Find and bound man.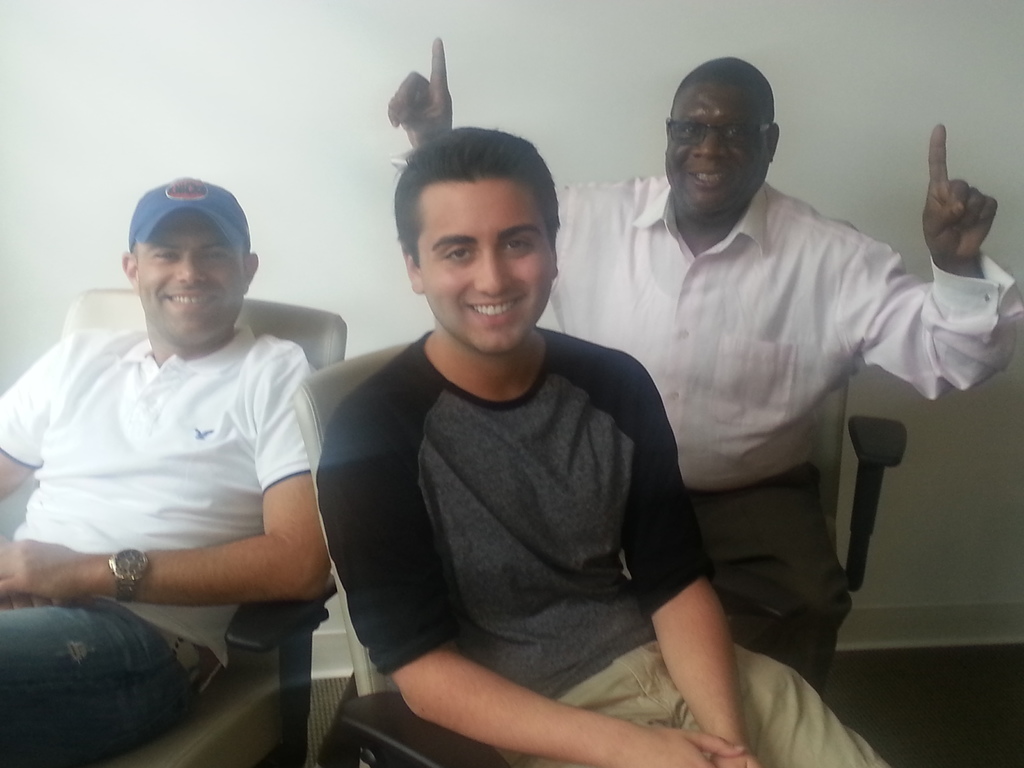
Bound: [315, 126, 893, 767].
